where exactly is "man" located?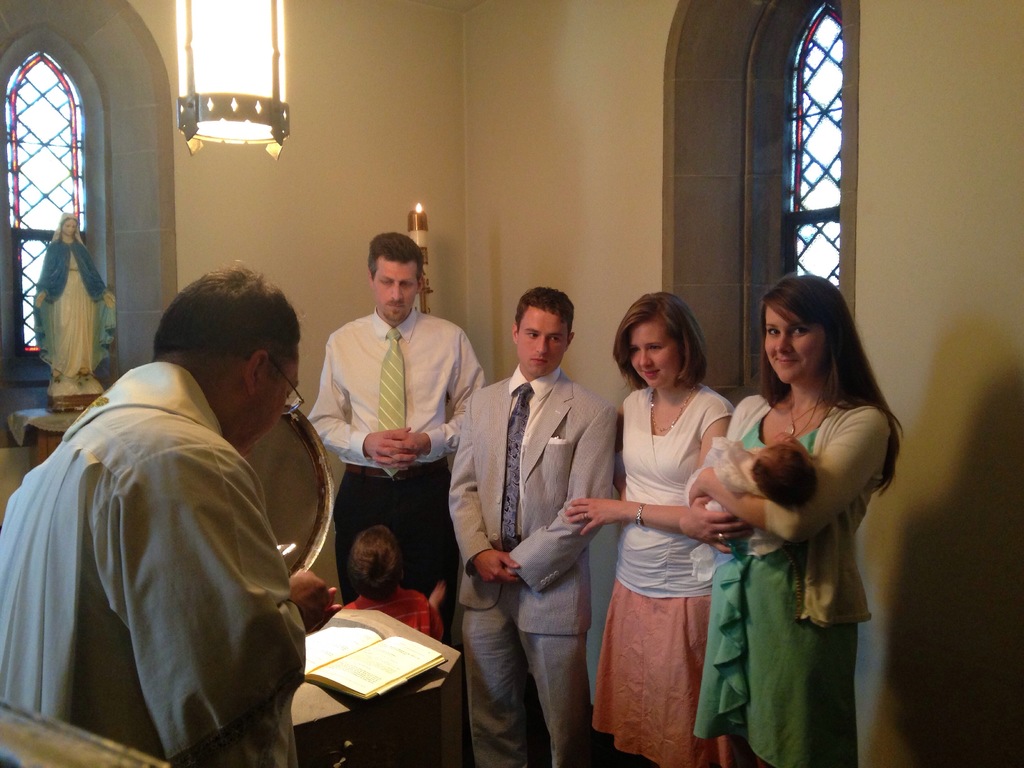
Its bounding box is region(304, 232, 493, 646).
